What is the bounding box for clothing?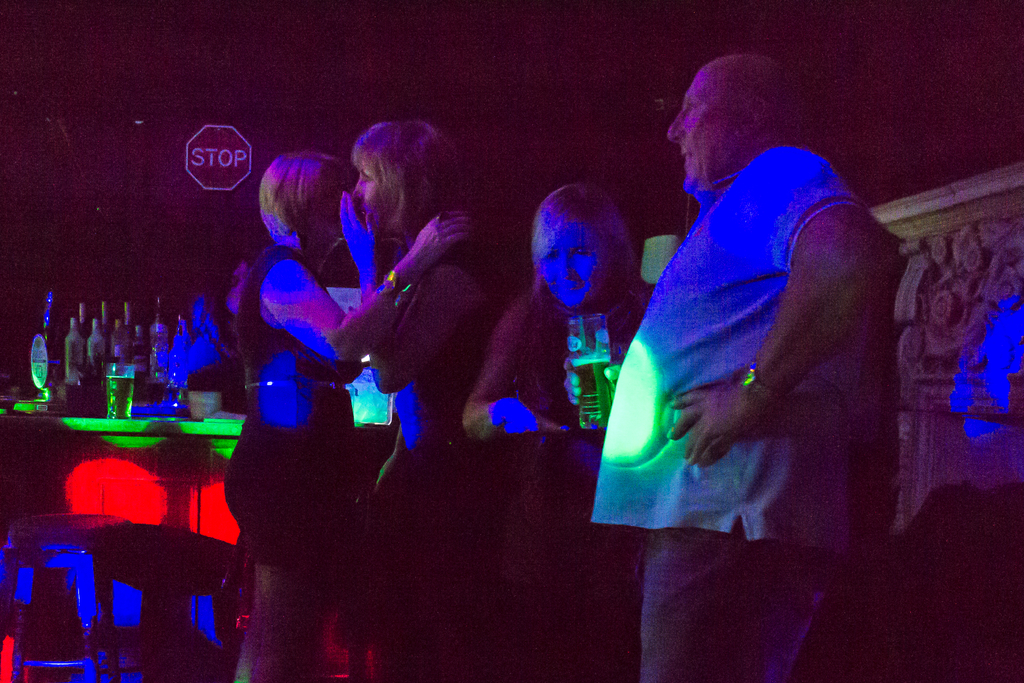
x1=468, y1=284, x2=655, y2=597.
